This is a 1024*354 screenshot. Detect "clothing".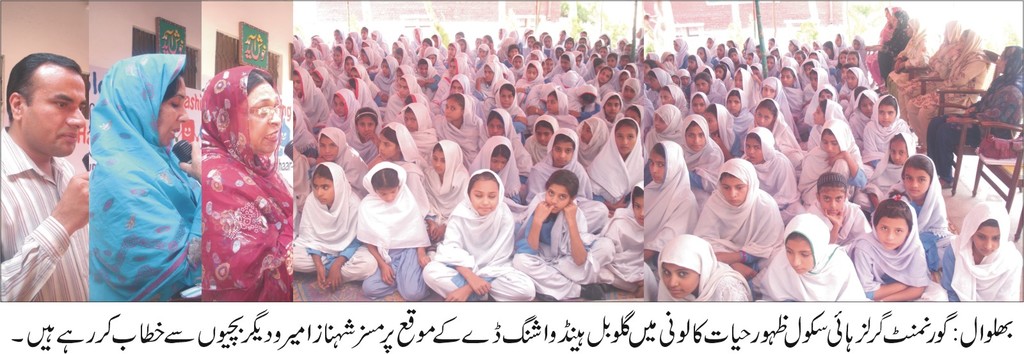
bbox=(449, 24, 647, 65).
